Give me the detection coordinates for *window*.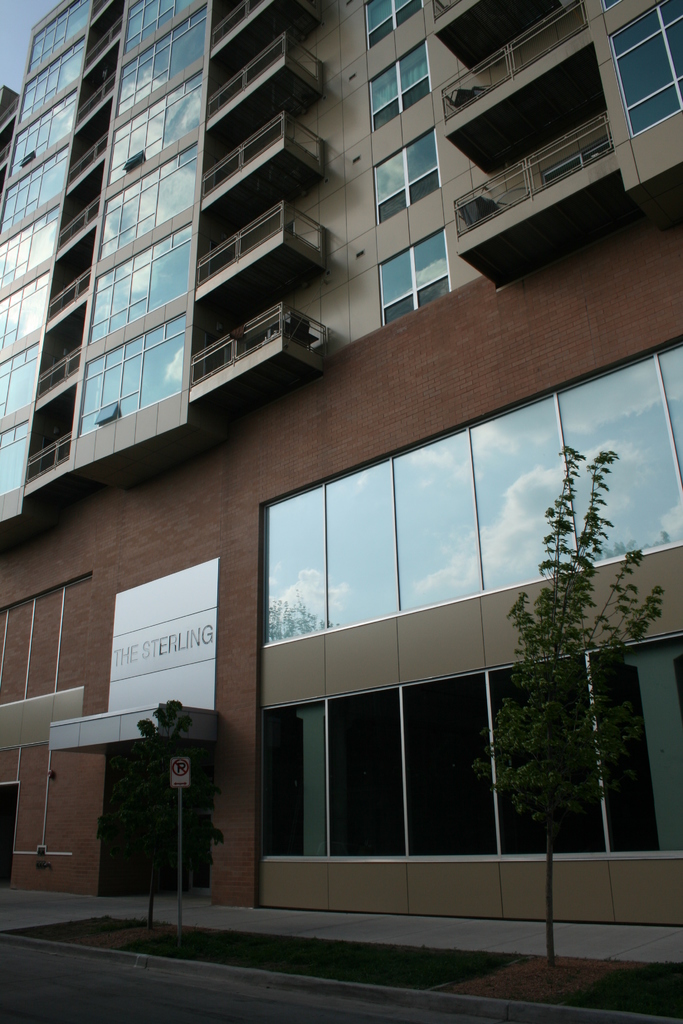
box(609, 0, 682, 138).
